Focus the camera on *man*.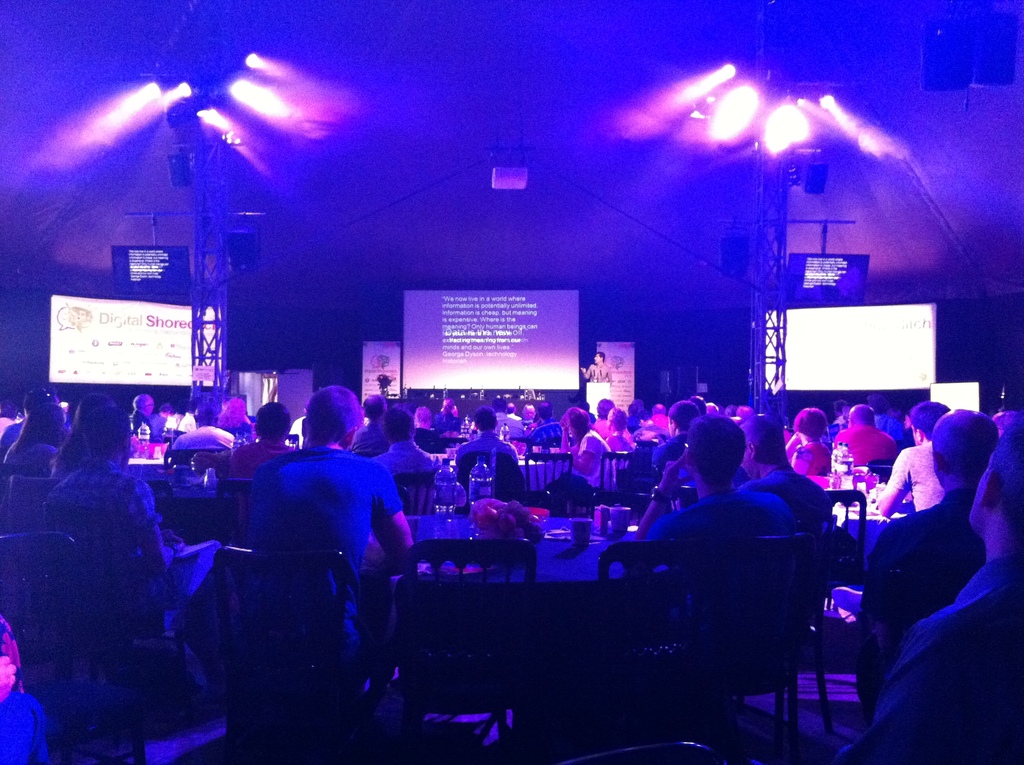
Focus region: box=[580, 352, 613, 385].
